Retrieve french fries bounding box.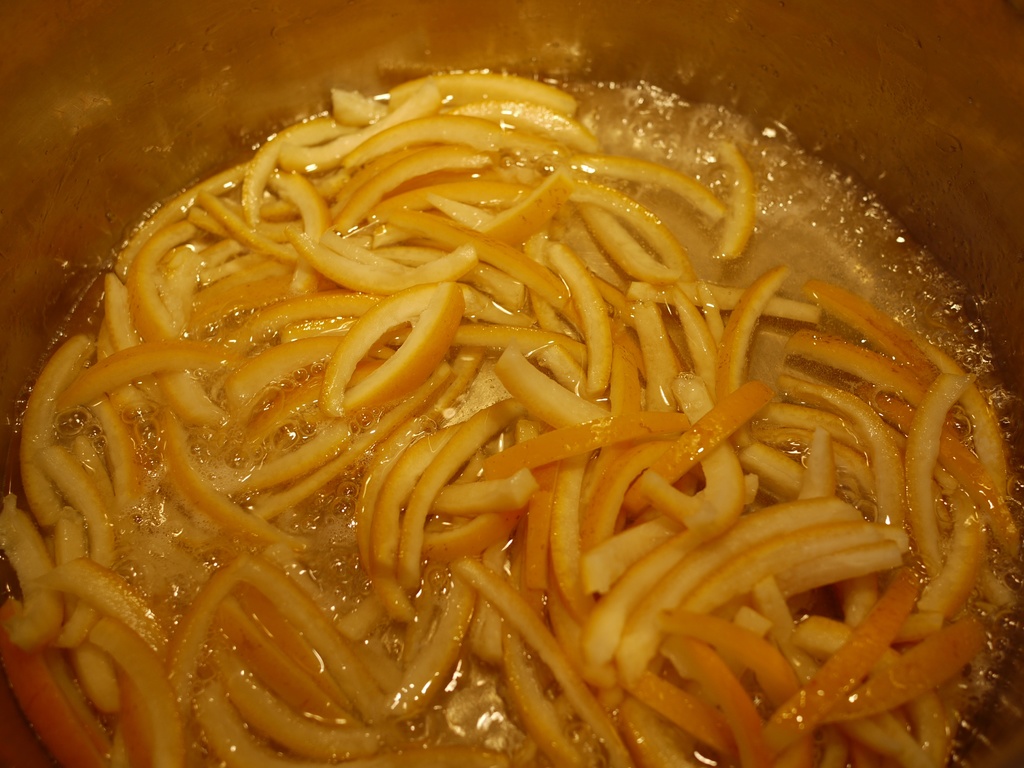
Bounding box: locate(477, 243, 593, 354).
